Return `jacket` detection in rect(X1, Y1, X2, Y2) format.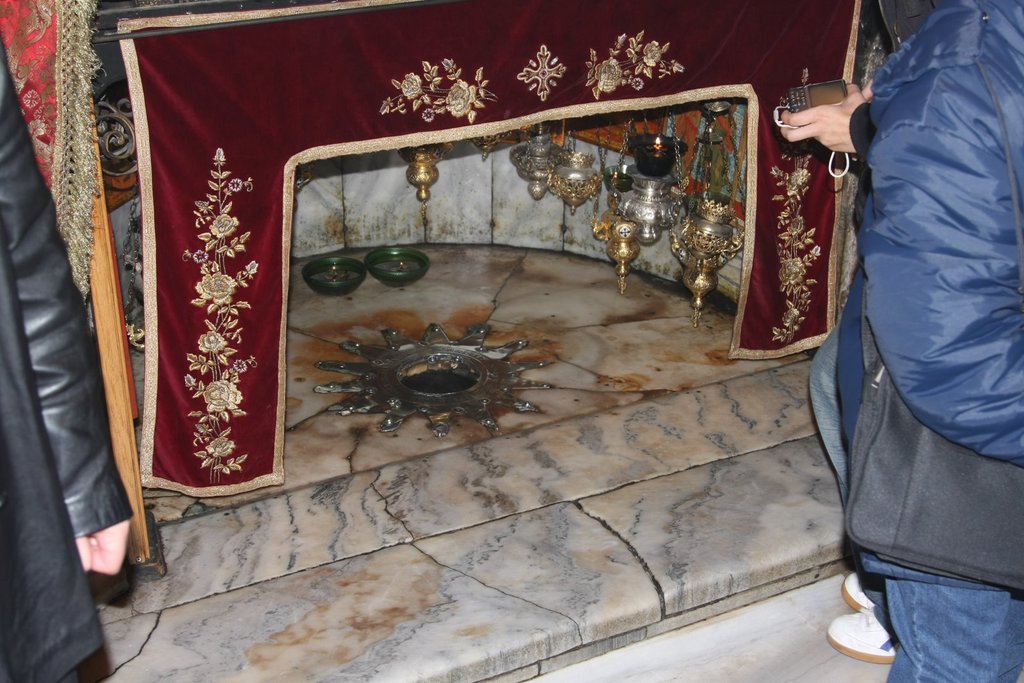
rect(0, 31, 136, 682).
